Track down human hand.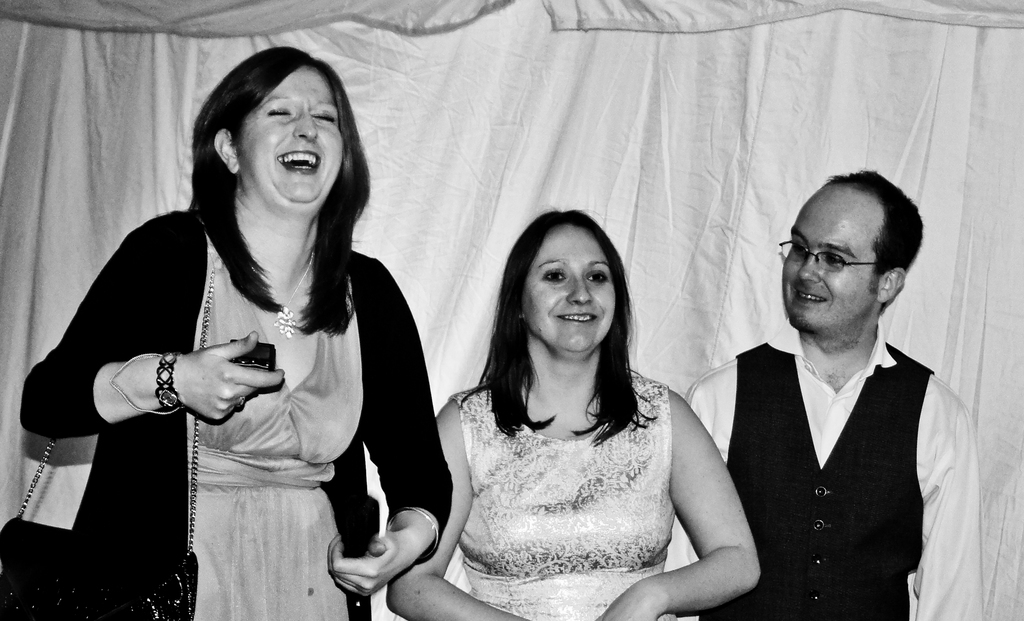
Tracked to [325, 535, 413, 599].
